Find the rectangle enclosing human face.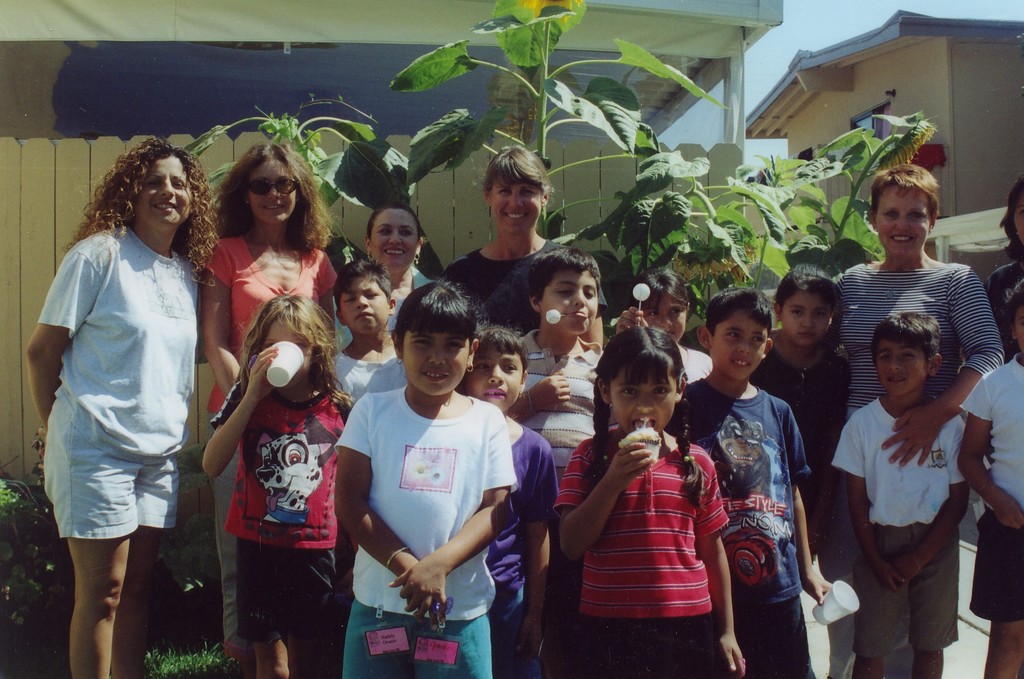
[x1=877, y1=177, x2=931, y2=259].
